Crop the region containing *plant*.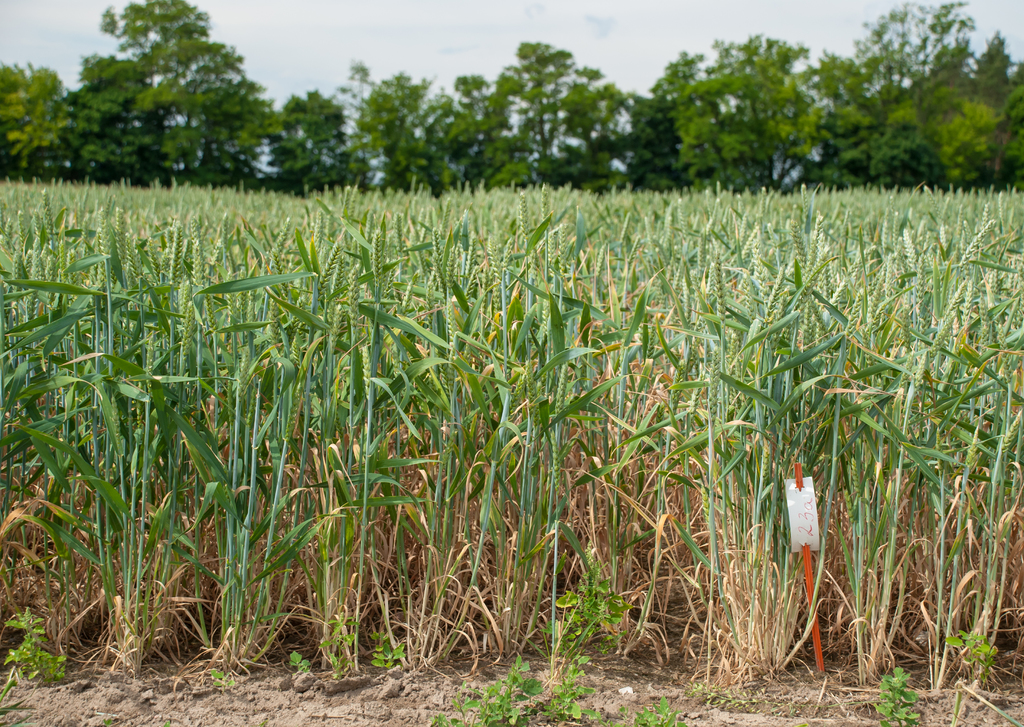
Crop region: locate(207, 665, 241, 699).
